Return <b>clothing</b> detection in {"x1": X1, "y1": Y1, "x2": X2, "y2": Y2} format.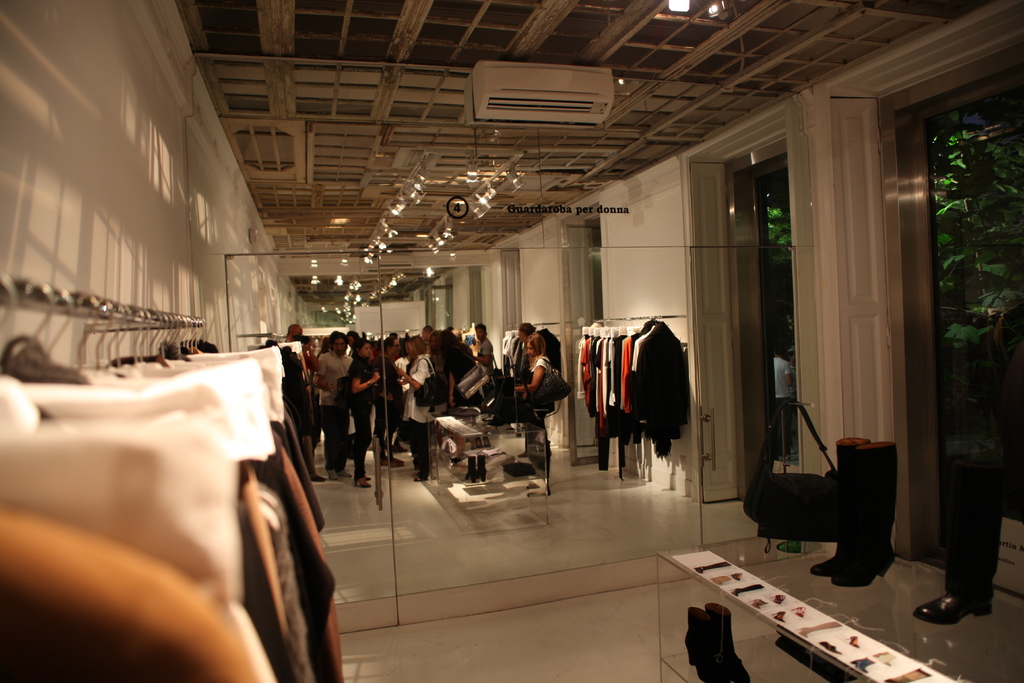
{"x1": 505, "y1": 330, "x2": 557, "y2": 377}.
